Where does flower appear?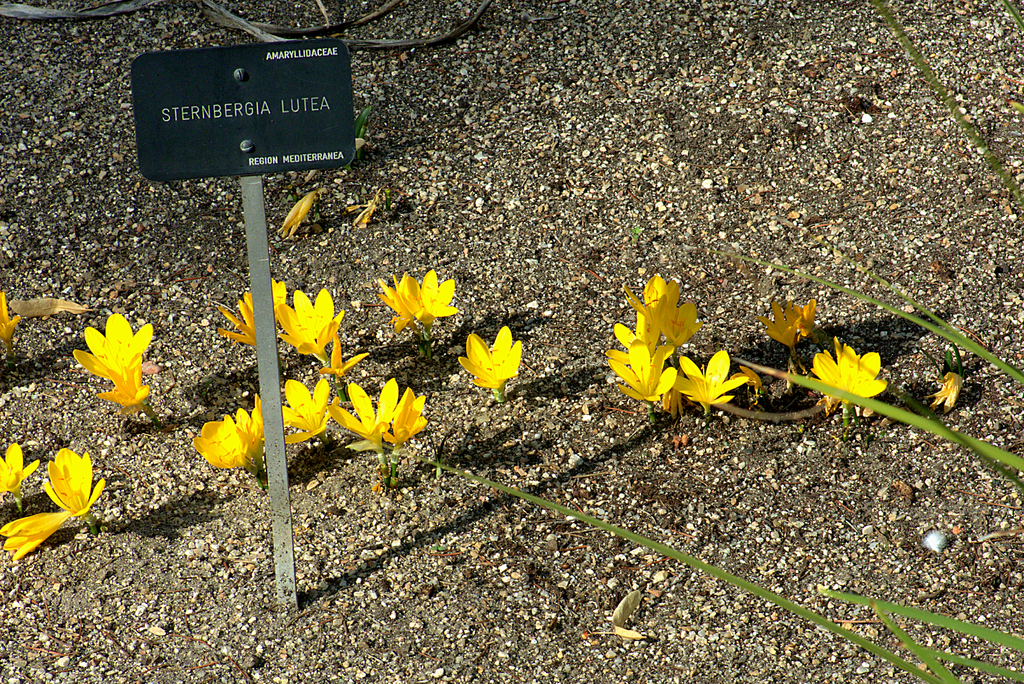
Appears at [x1=761, y1=293, x2=817, y2=347].
